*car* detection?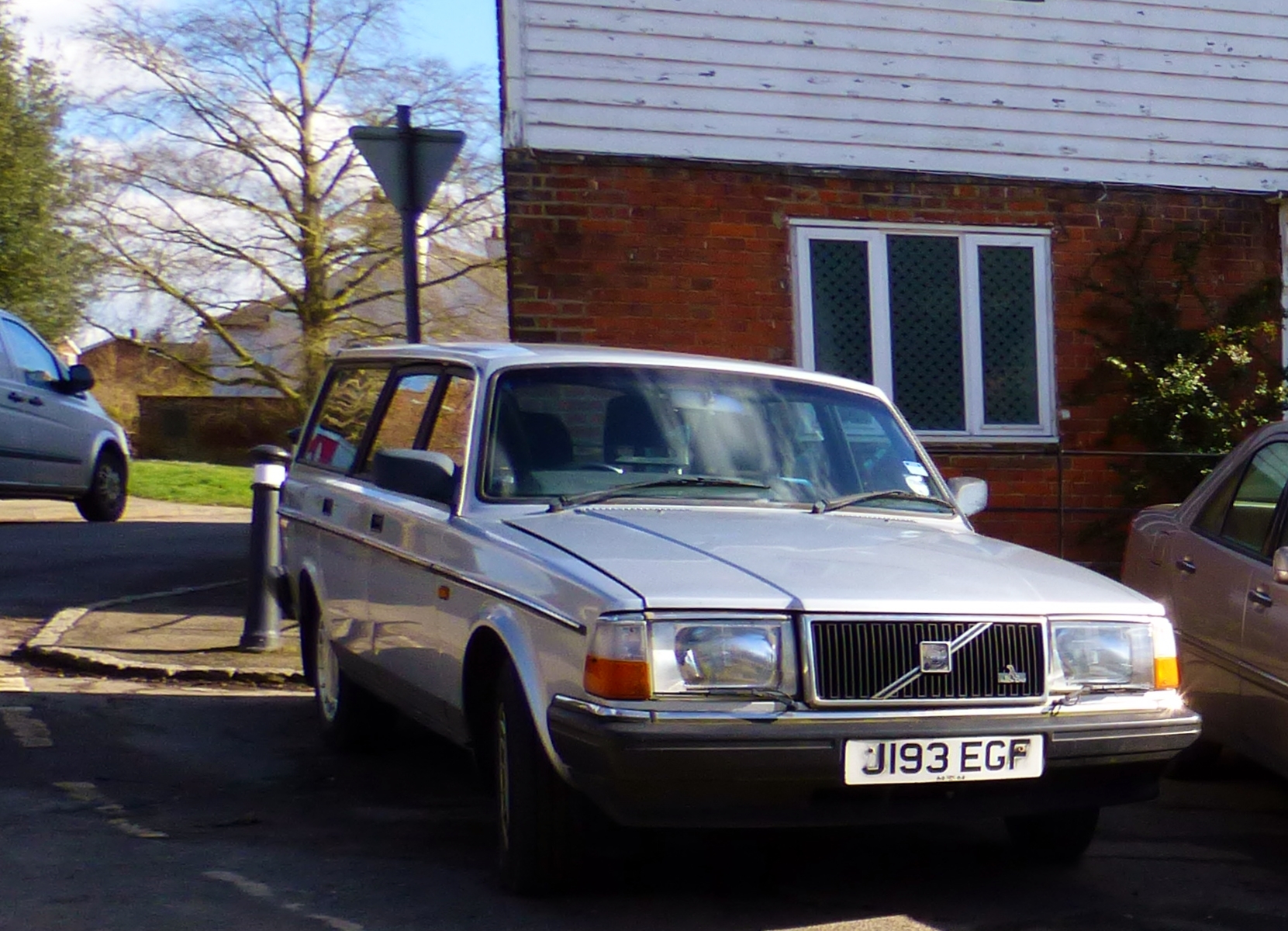
<box>868,344,998,565</box>
